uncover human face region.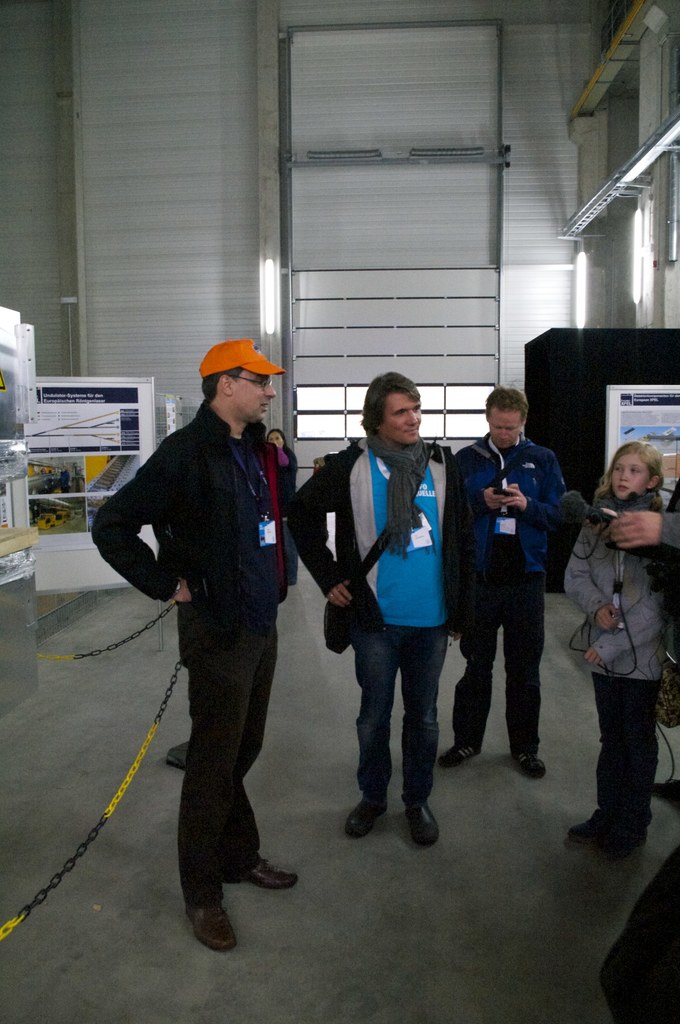
Uncovered: 383:391:421:445.
